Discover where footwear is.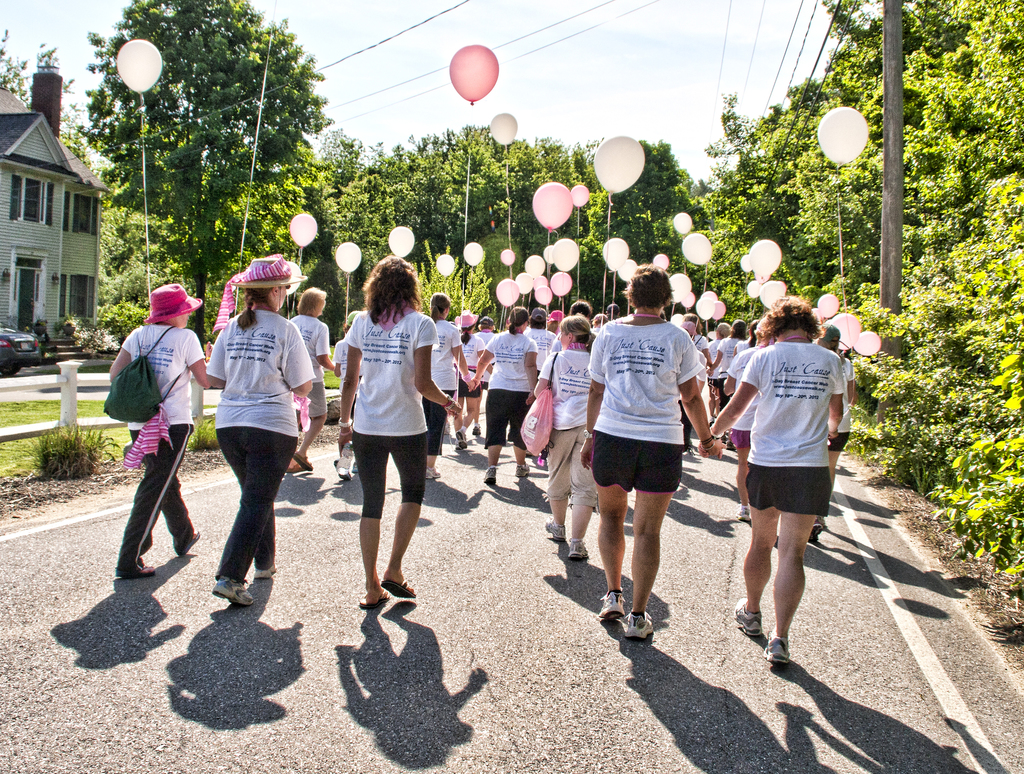
Discovered at box=[180, 527, 202, 554].
